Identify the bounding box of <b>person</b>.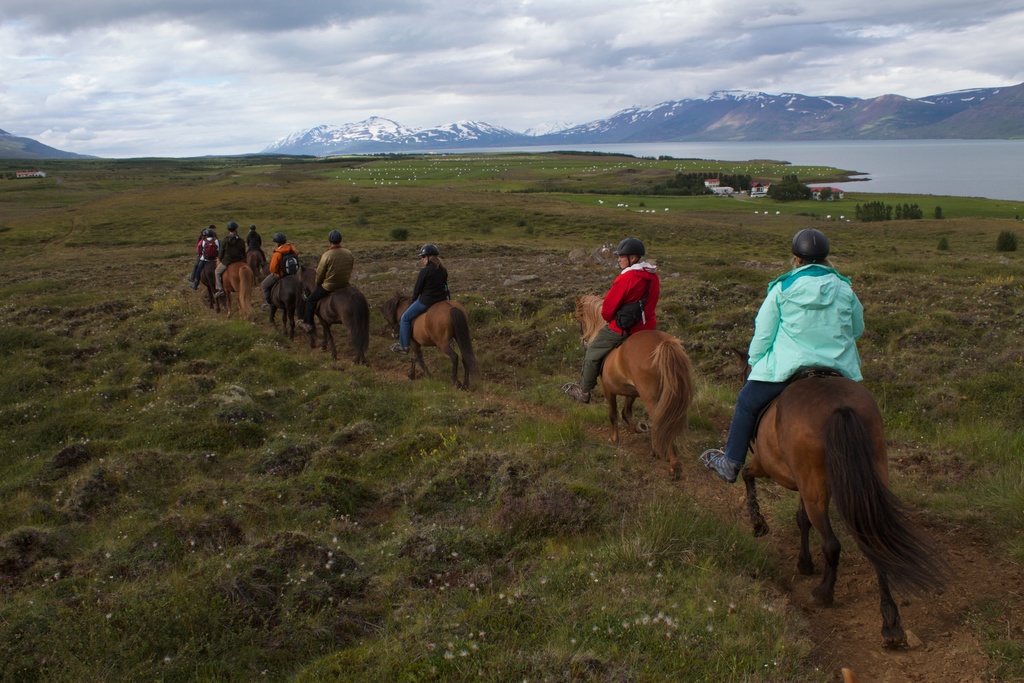
x1=397, y1=243, x2=450, y2=349.
